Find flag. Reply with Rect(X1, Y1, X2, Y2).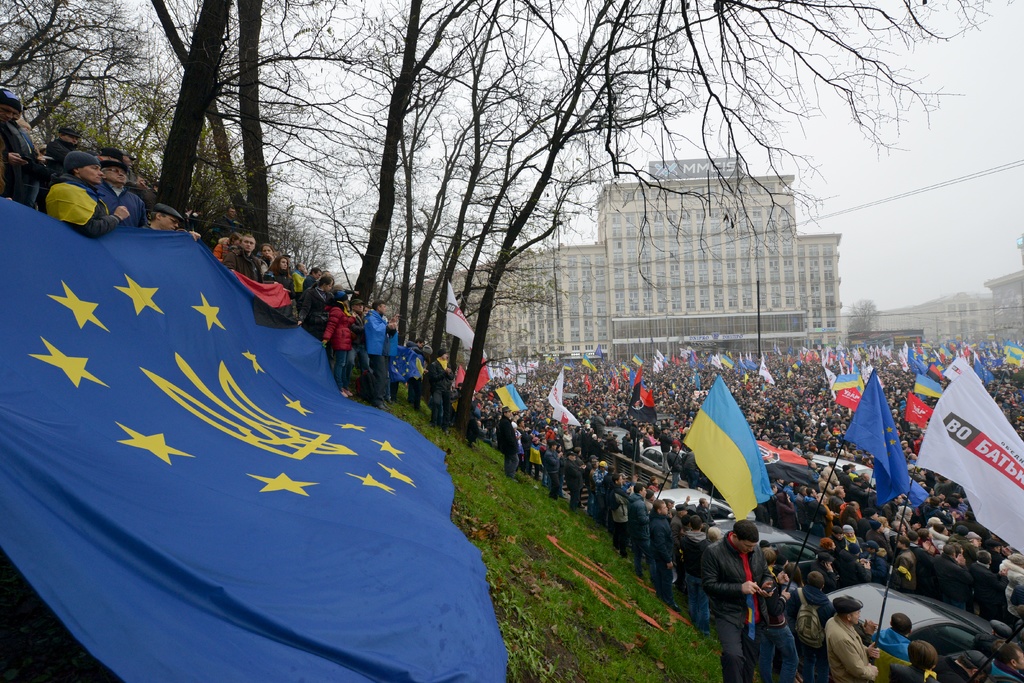
Rect(587, 344, 607, 360).
